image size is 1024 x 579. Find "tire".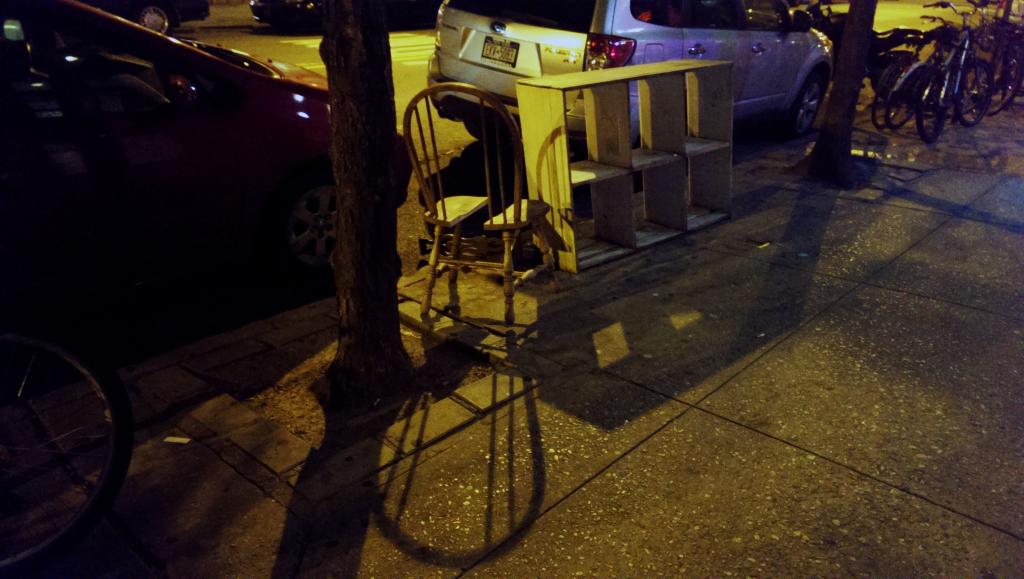
{"x1": 4, "y1": 308, "x2": 127, "y2": 548}.
